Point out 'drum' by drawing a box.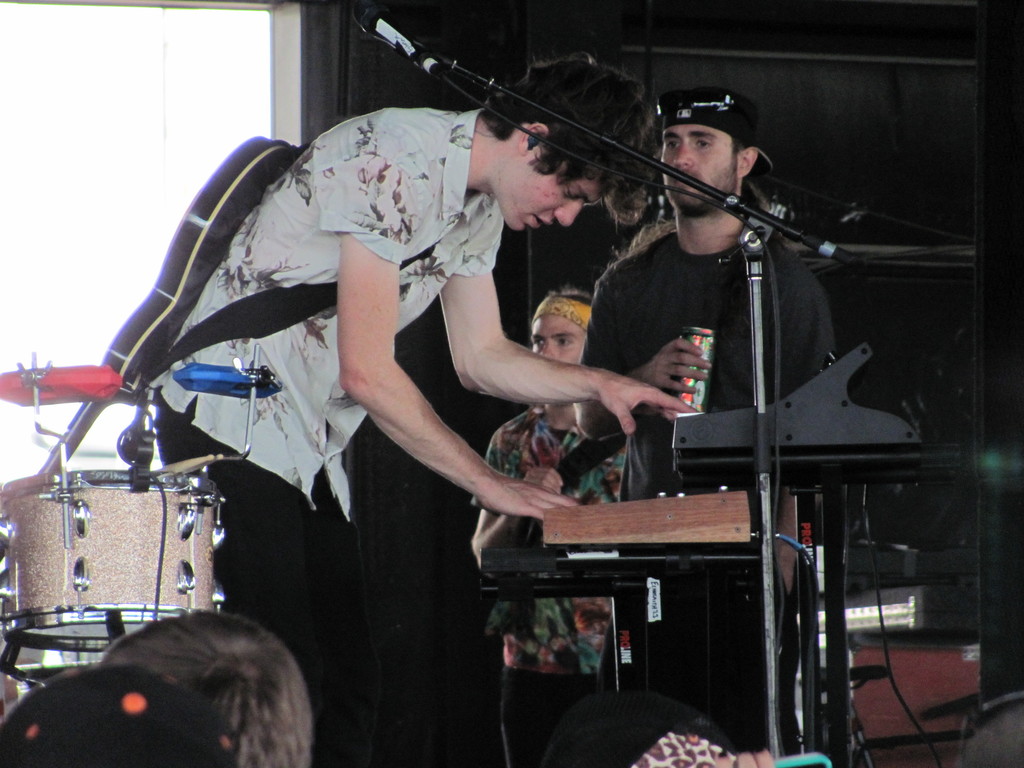
x1=0, y1=461, x2=248, y2=675.
